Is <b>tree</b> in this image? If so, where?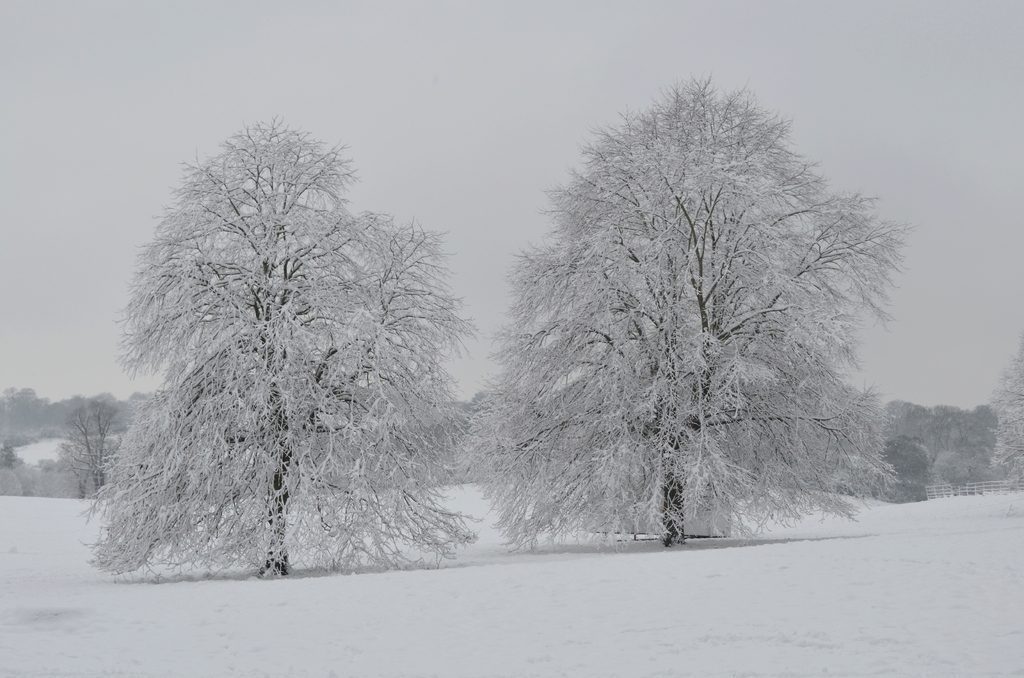
Yes, at [x1=497, y1=76, x2=902, y2=545].
